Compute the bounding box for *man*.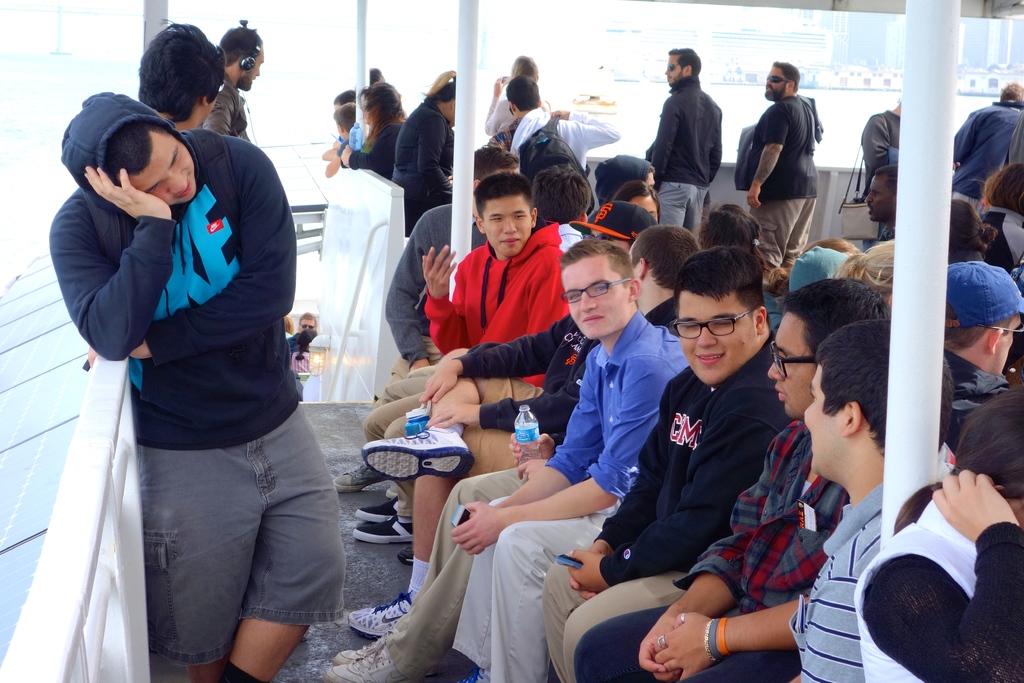
[195, 26, 264, 142].
